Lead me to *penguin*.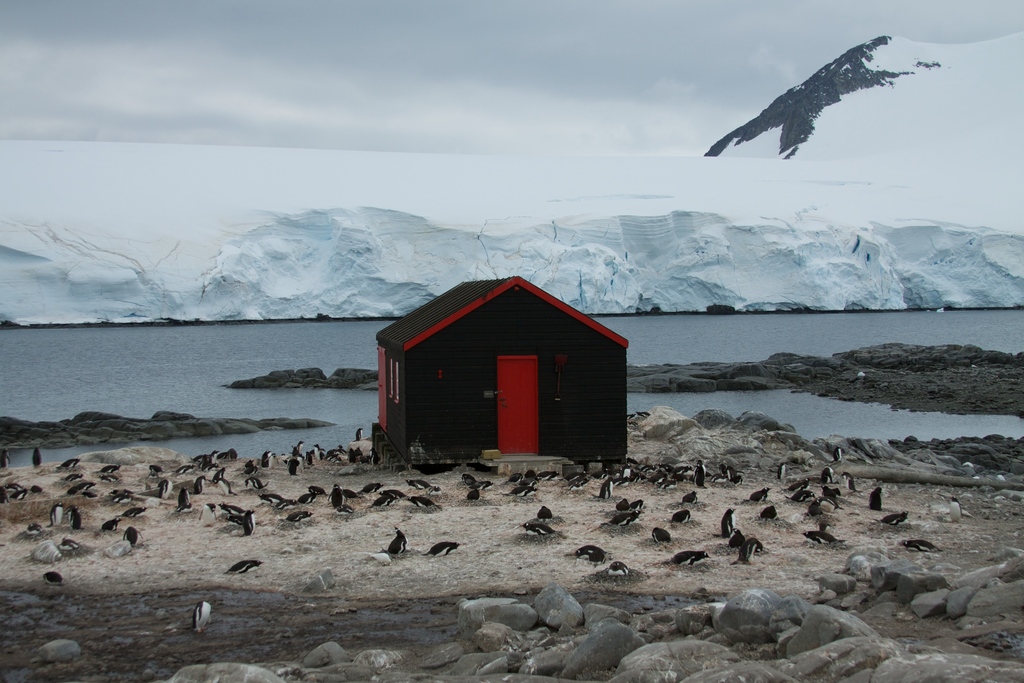
Lead to [326,482,348,512].
